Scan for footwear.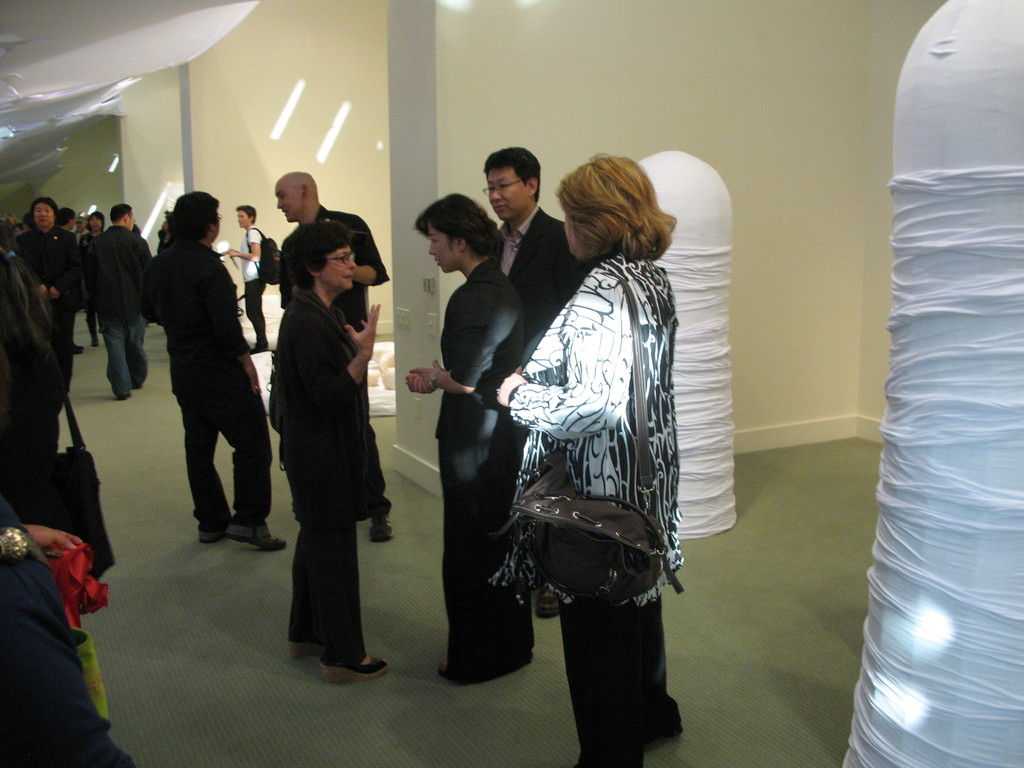
Scan result: box(316, 648, 392, 685).
